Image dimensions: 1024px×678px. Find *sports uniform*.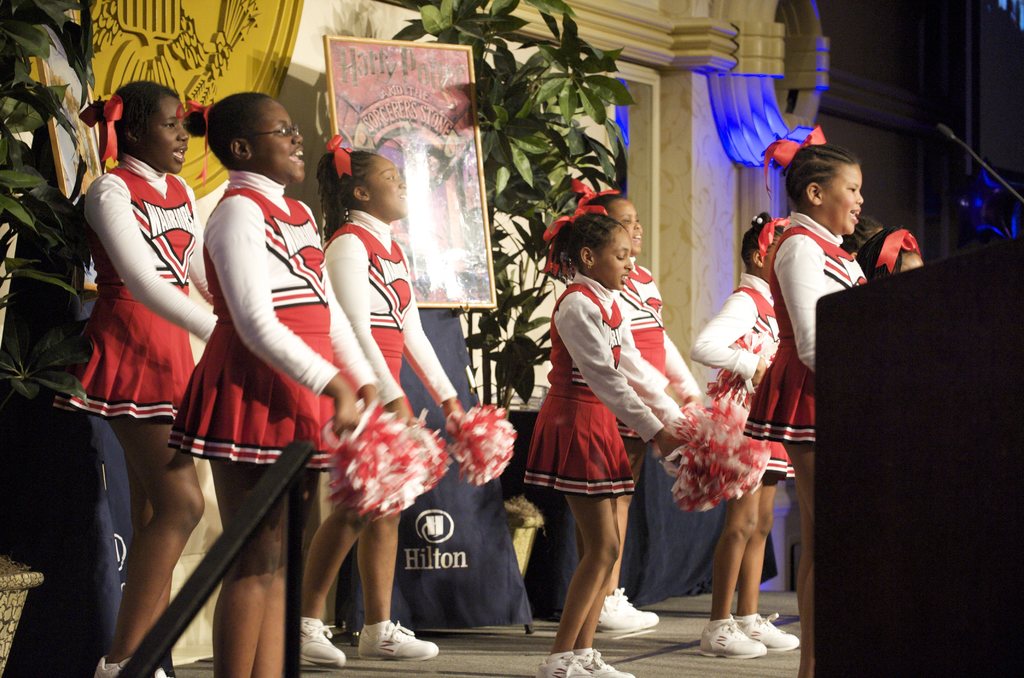
l=165, t=171, r=378, b=471.
